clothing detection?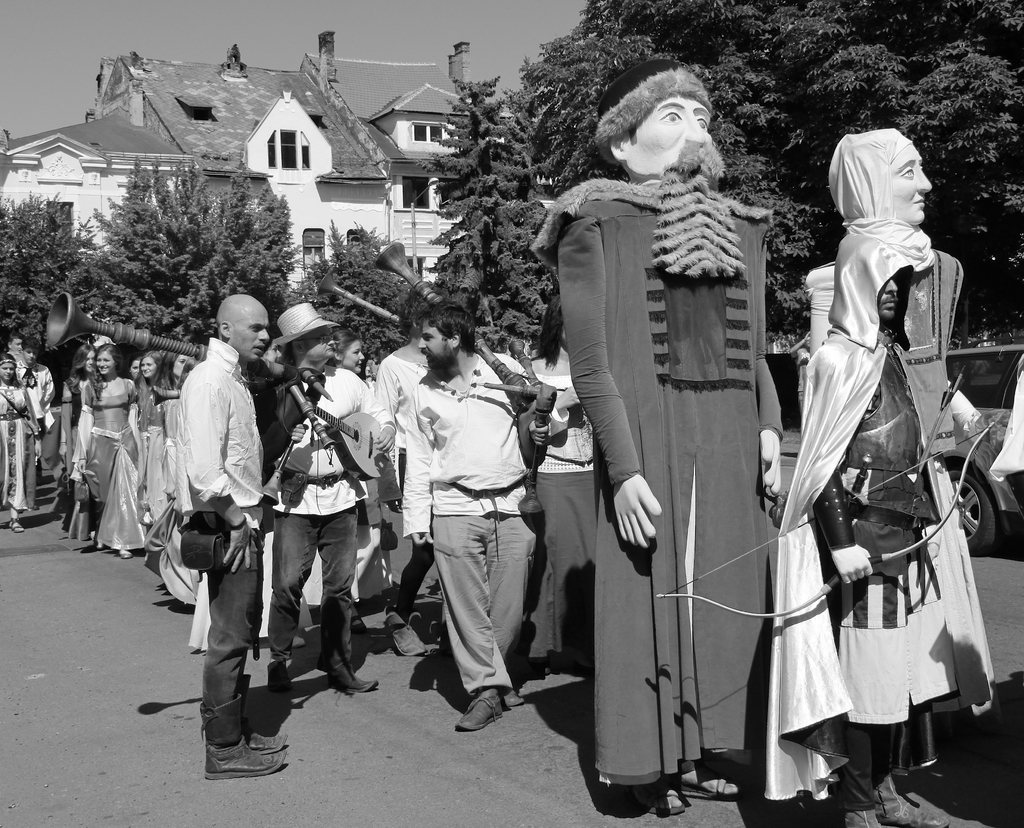
<region>175, 347, 257, 693</region>
